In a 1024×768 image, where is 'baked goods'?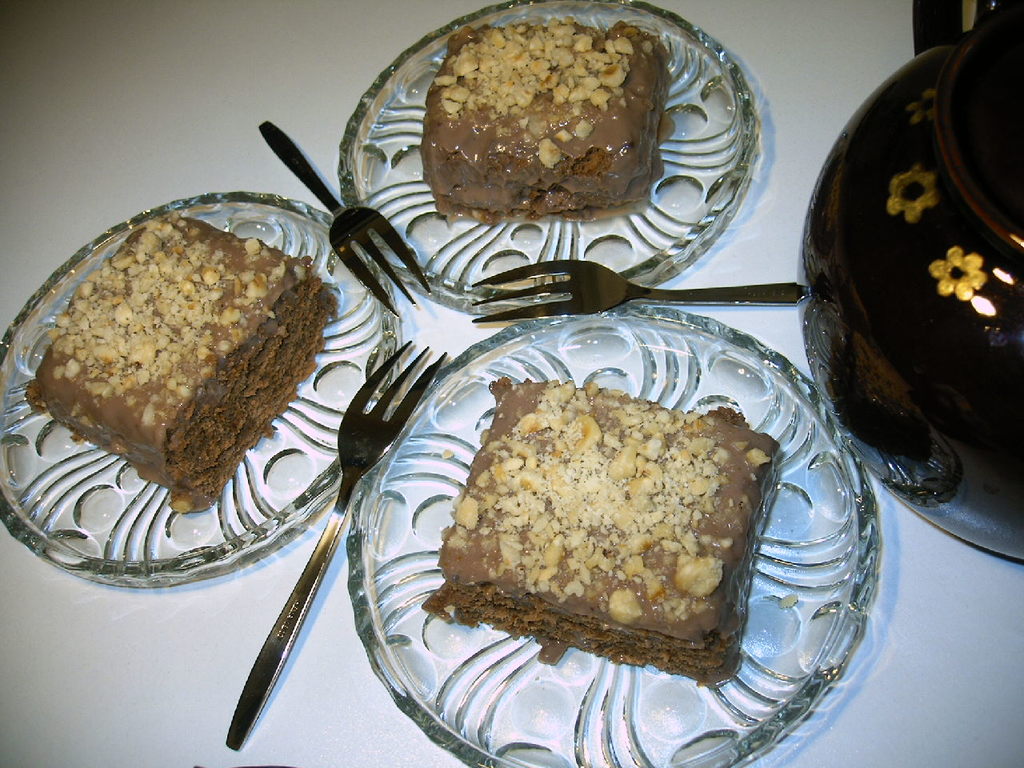
BBox(25, 216, 337, 516).
